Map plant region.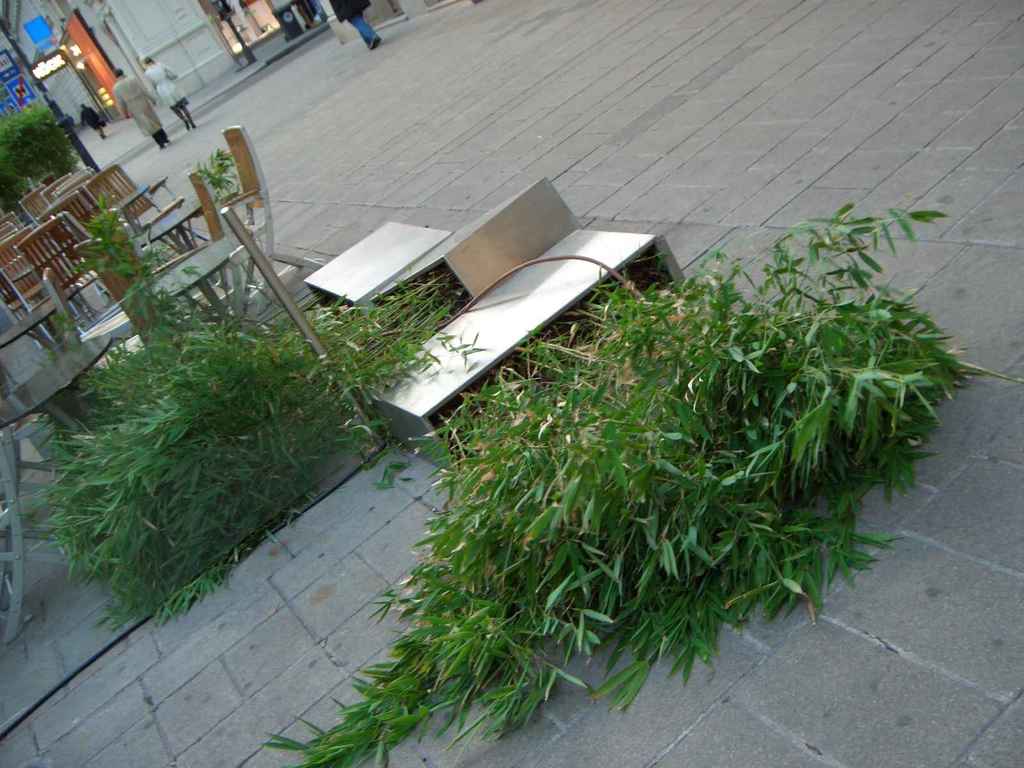
Mapped to [0, 93, 96, 217].
